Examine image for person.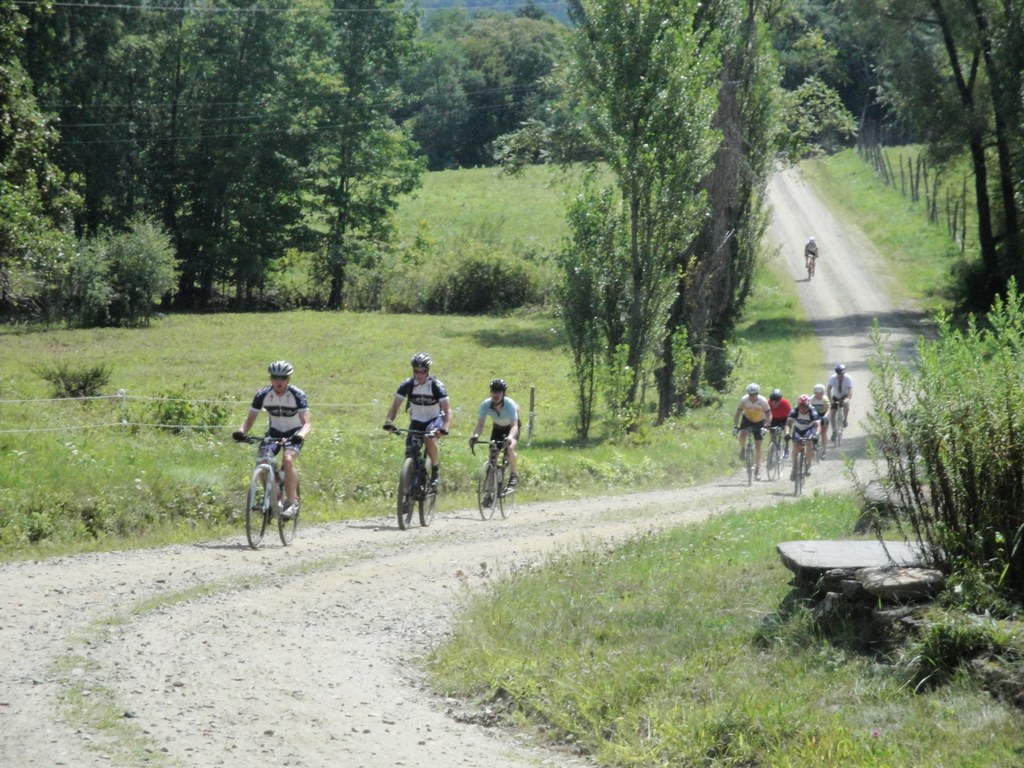
Examination result: l=762, t=385, r=794, b=463.
